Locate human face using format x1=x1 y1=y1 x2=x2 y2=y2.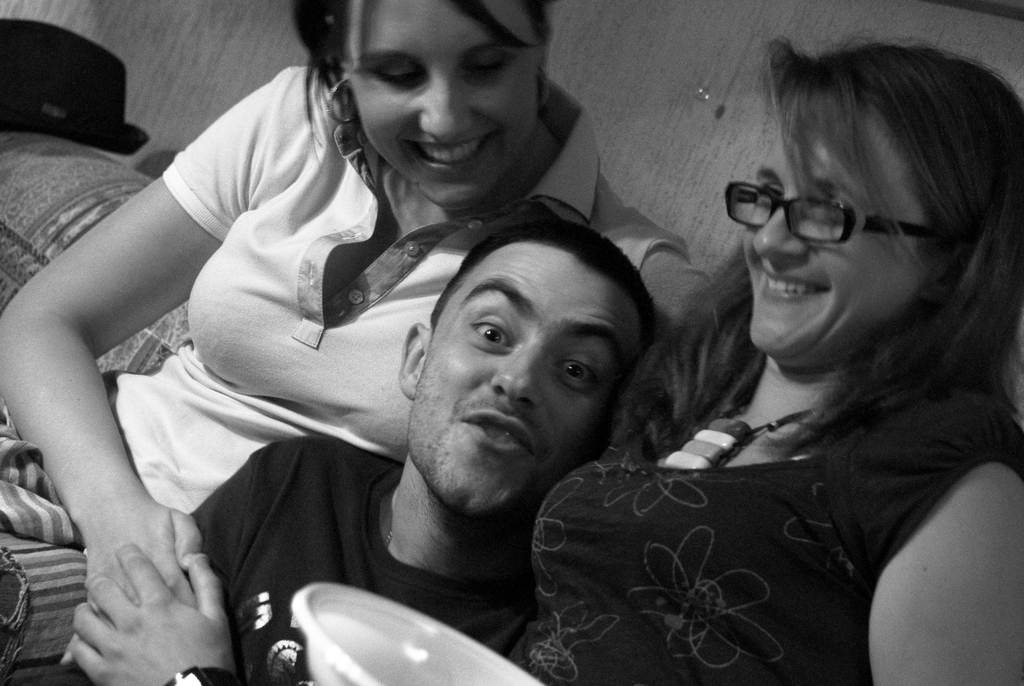
x1=728 y1=66 x2=923 y2=359.
